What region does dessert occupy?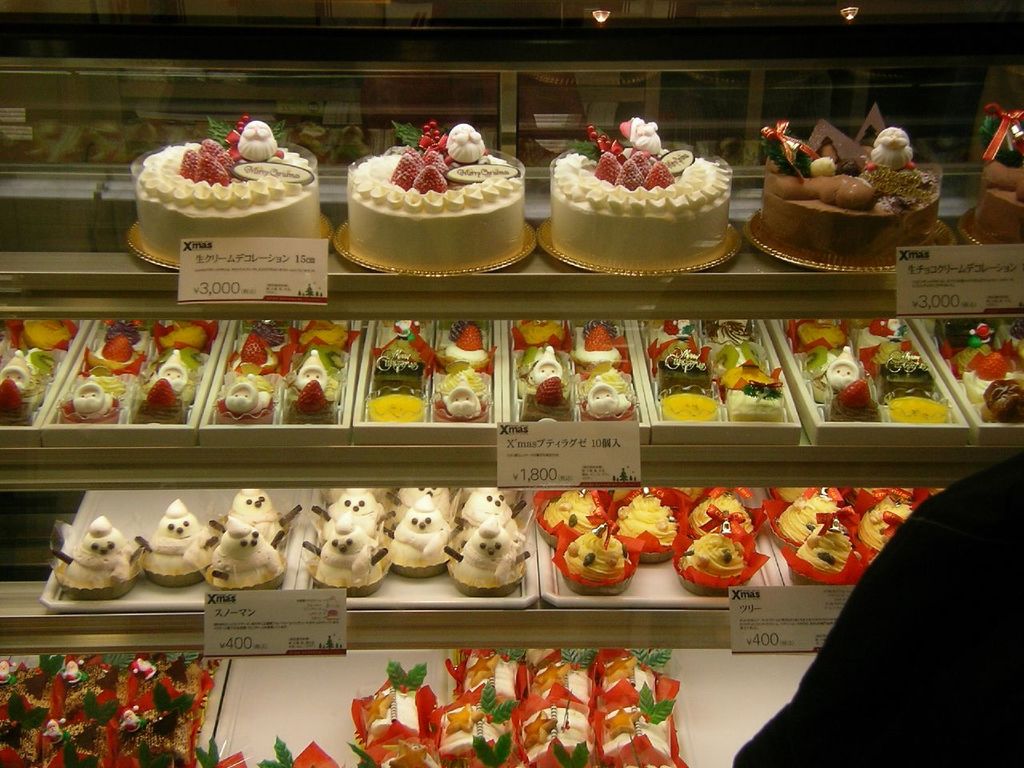
(959, 343, 1010, 398).
